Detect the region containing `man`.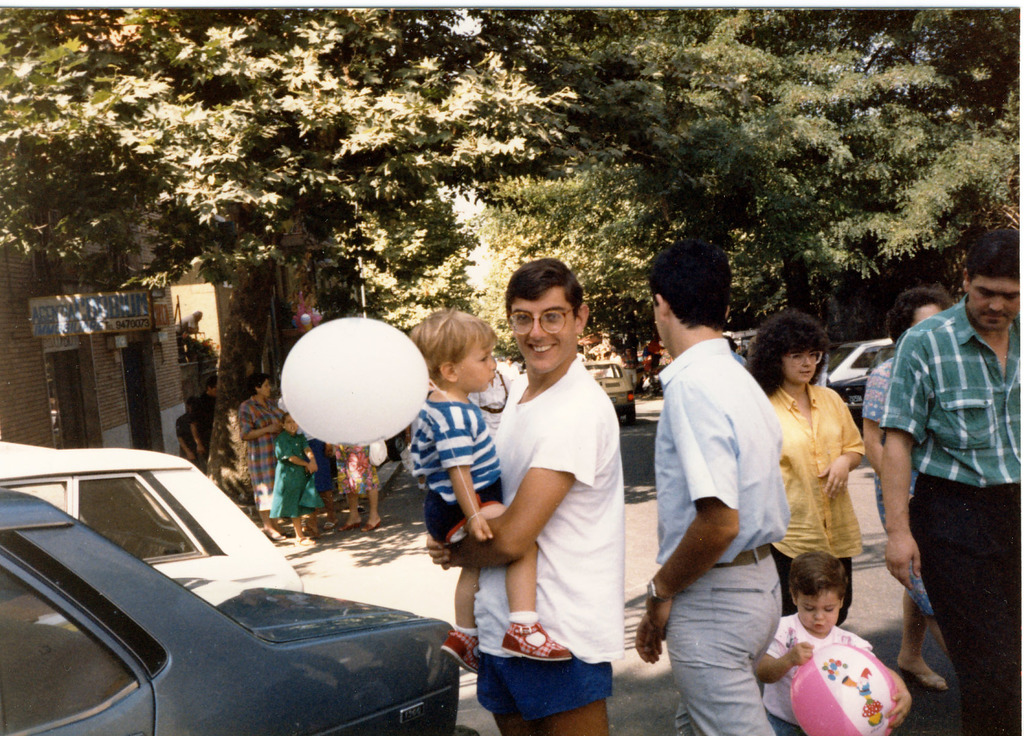
x1=634, y1=237, x2=788, y2=735.
